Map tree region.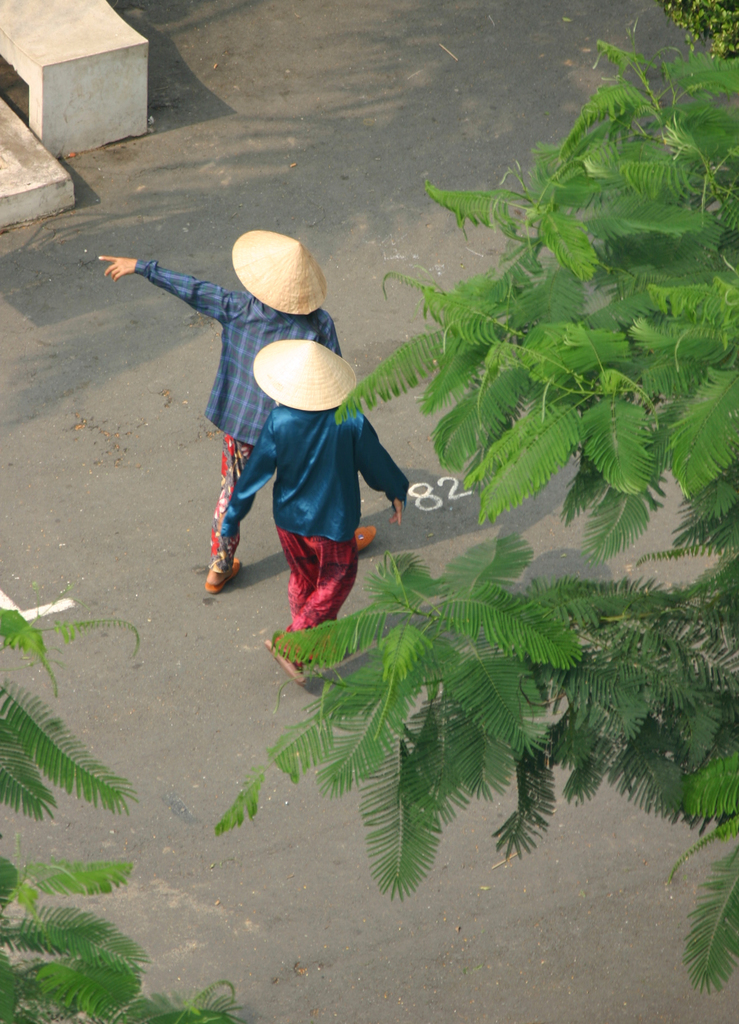
Mapped to Rect(0, 567, 283, 1023).
